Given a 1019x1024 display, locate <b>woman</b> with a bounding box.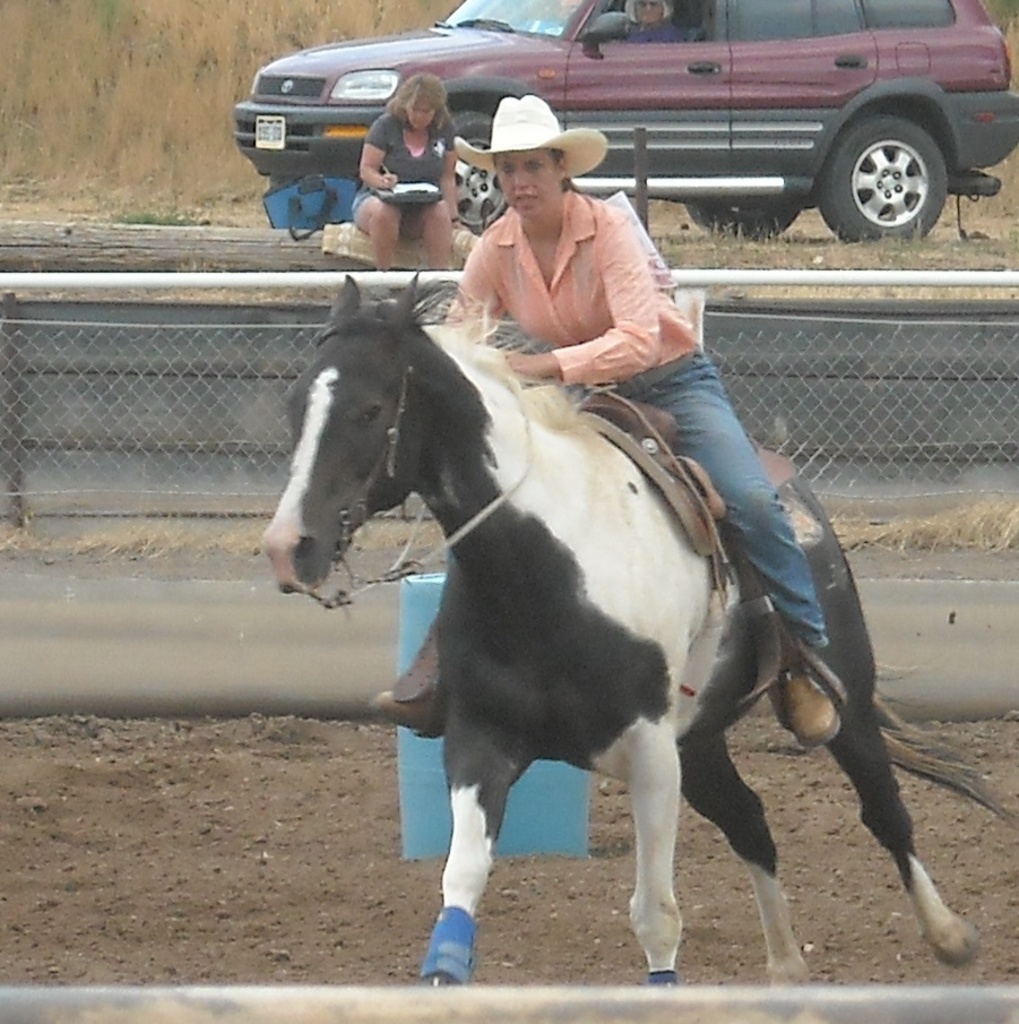
Located: 348, 70, 459, 270.
